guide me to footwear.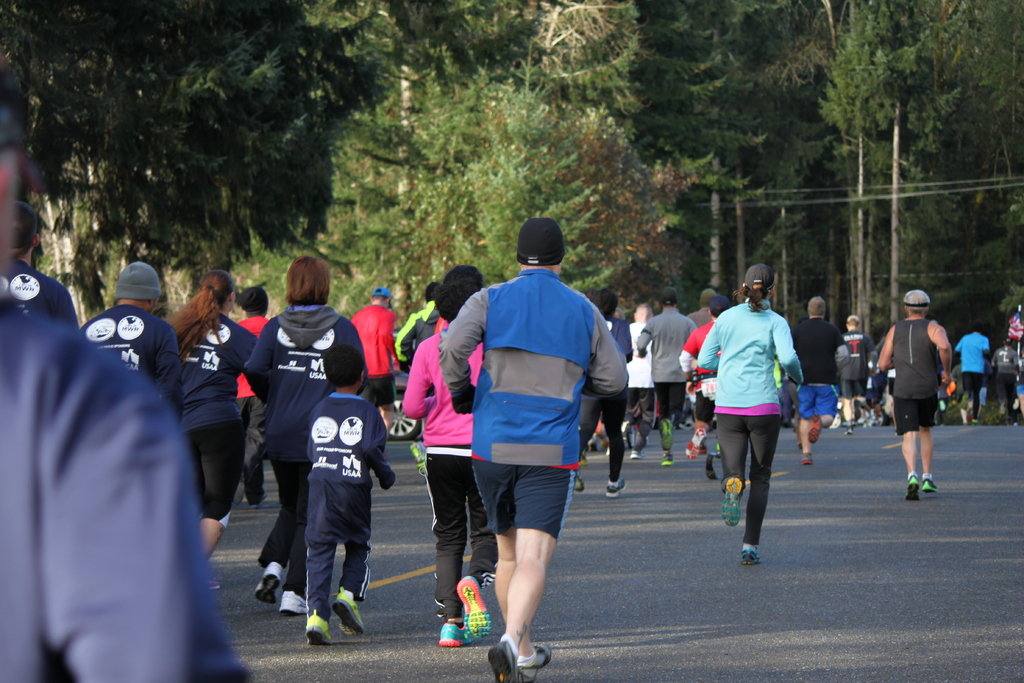
Guidance: 686/427/707/459.
